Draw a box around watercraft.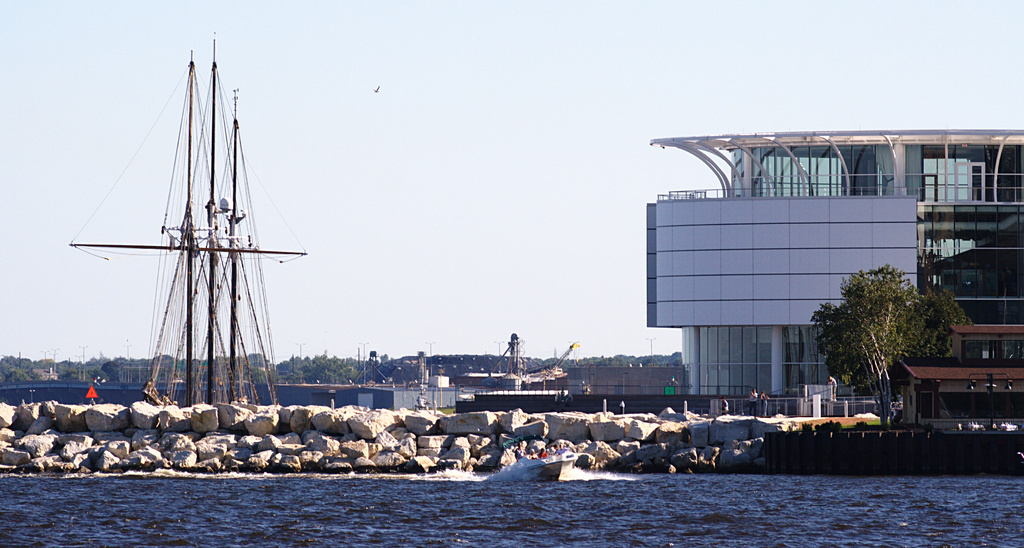
locate(478, 326, 573, 388).
